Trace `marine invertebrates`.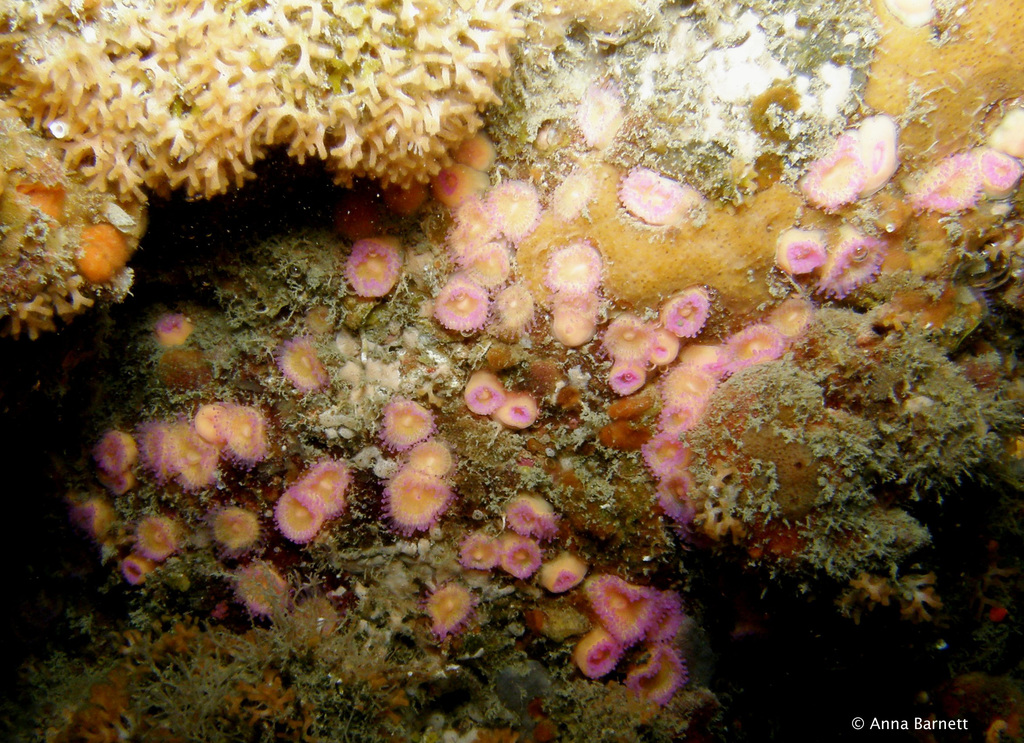
Traced to 635/430/724/478.
